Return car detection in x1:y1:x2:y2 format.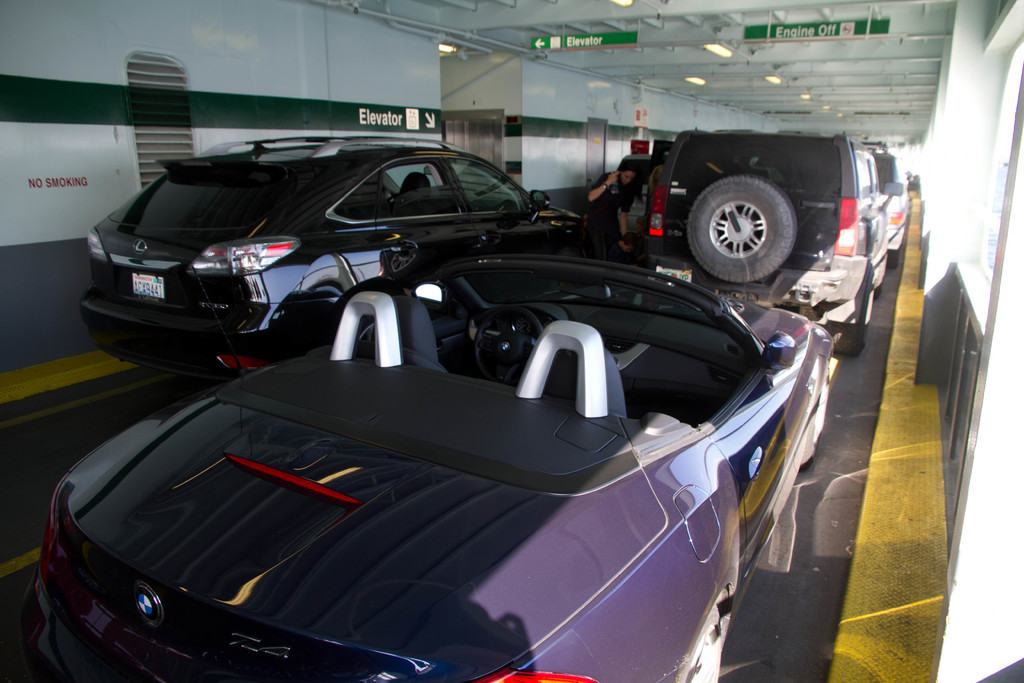
0:254:836:682.
